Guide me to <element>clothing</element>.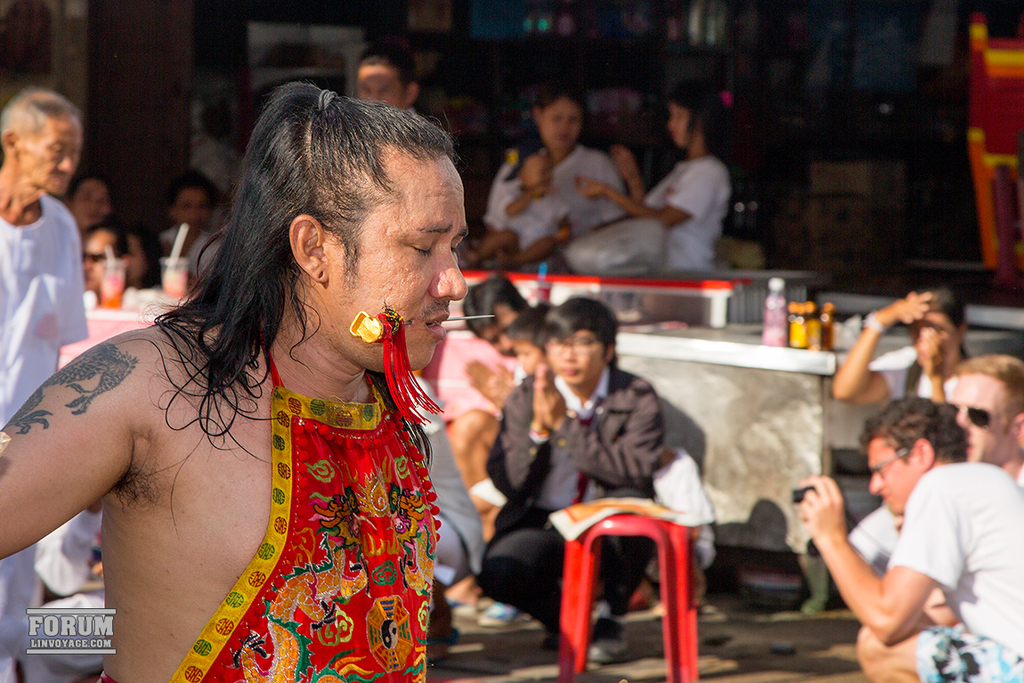
Guidance: (636, 163, 734, 272).
